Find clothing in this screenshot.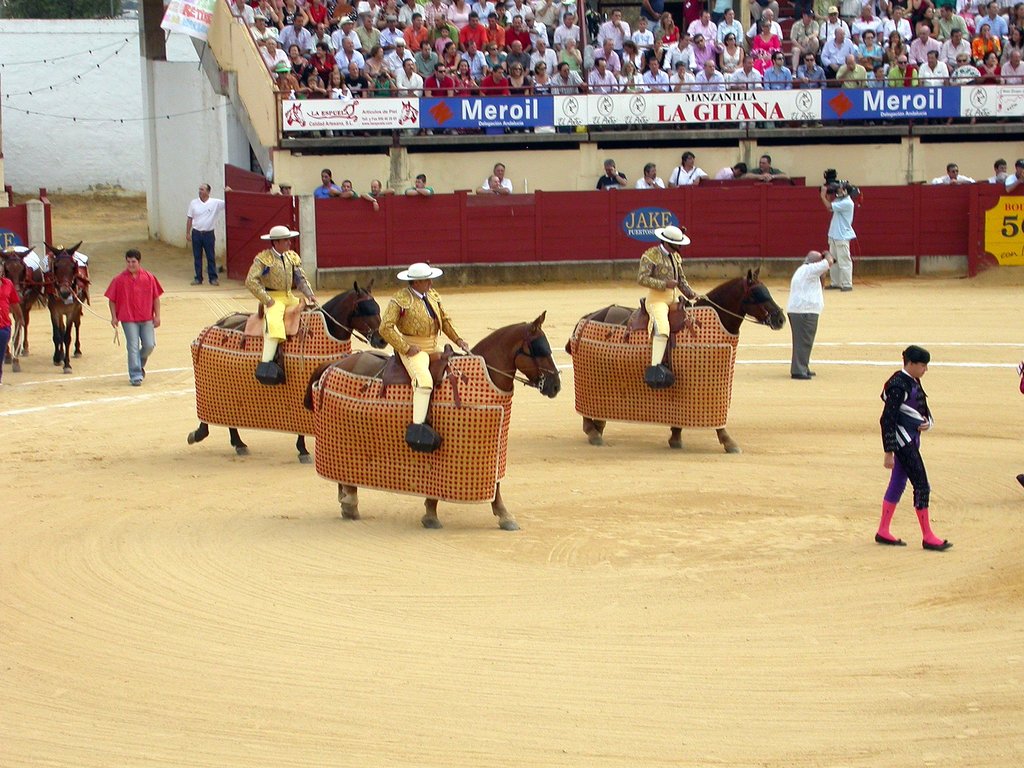
The bounding box for clothing is [left=388, top=53, right=407, bottom=65].
